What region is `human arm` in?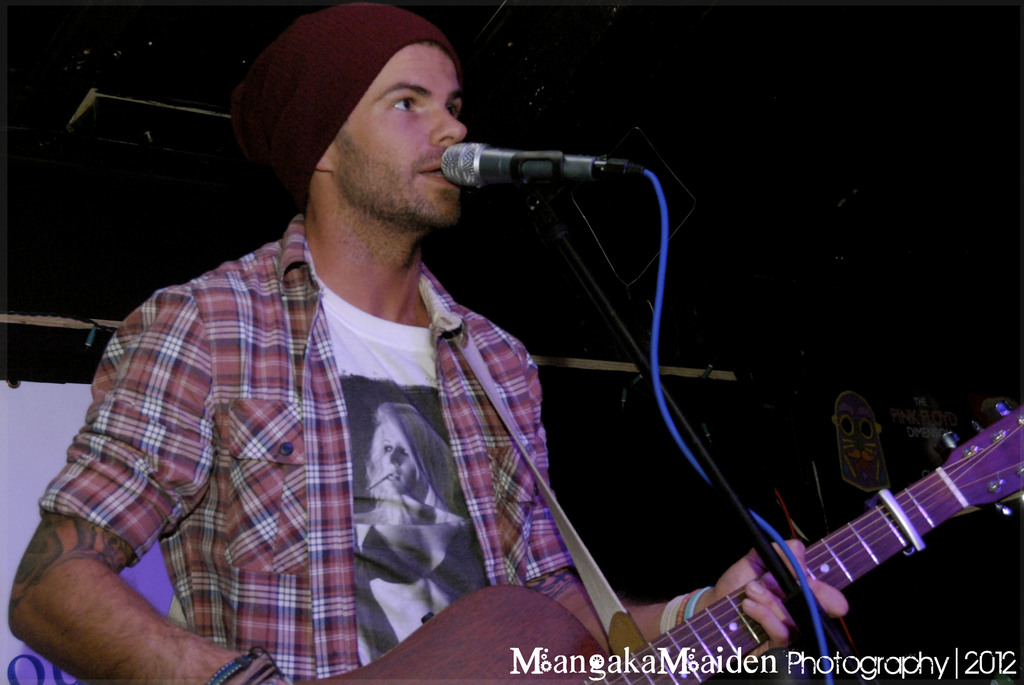
32 309 254 684.
